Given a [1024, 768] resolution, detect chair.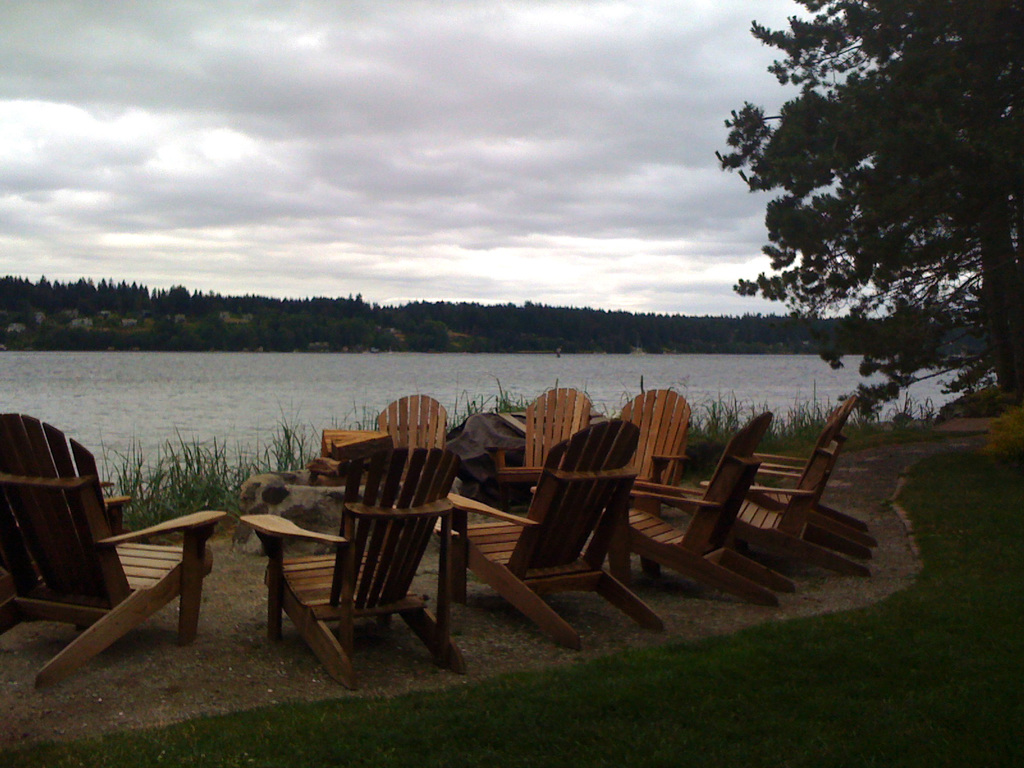
592, 414, 793, 609.
